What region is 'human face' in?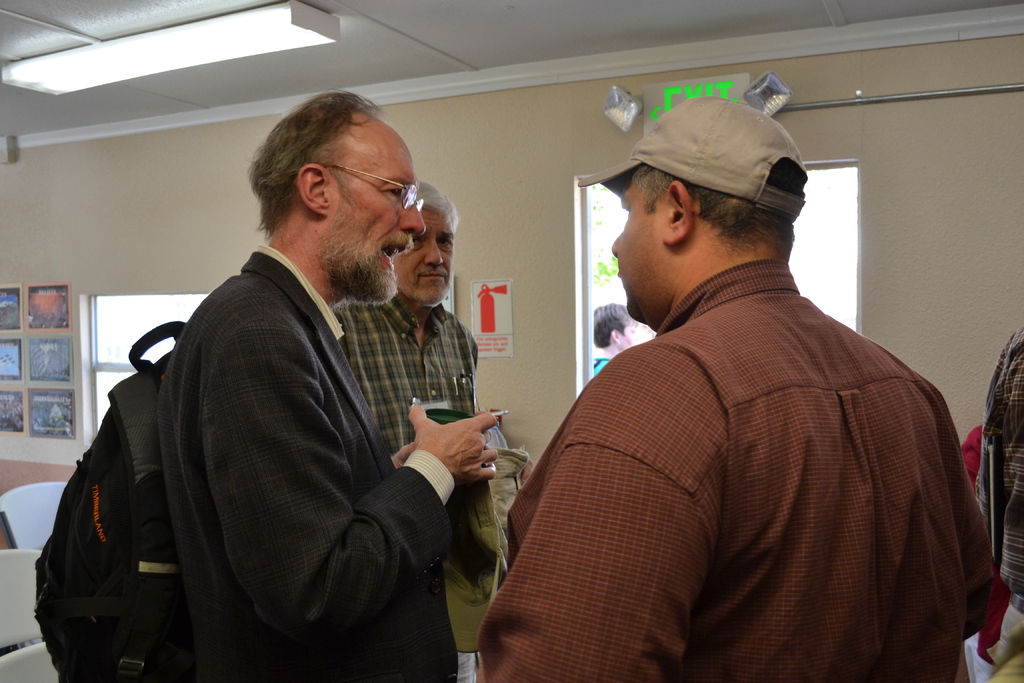
x1=327, y1=119, x2=419, y2=294.
